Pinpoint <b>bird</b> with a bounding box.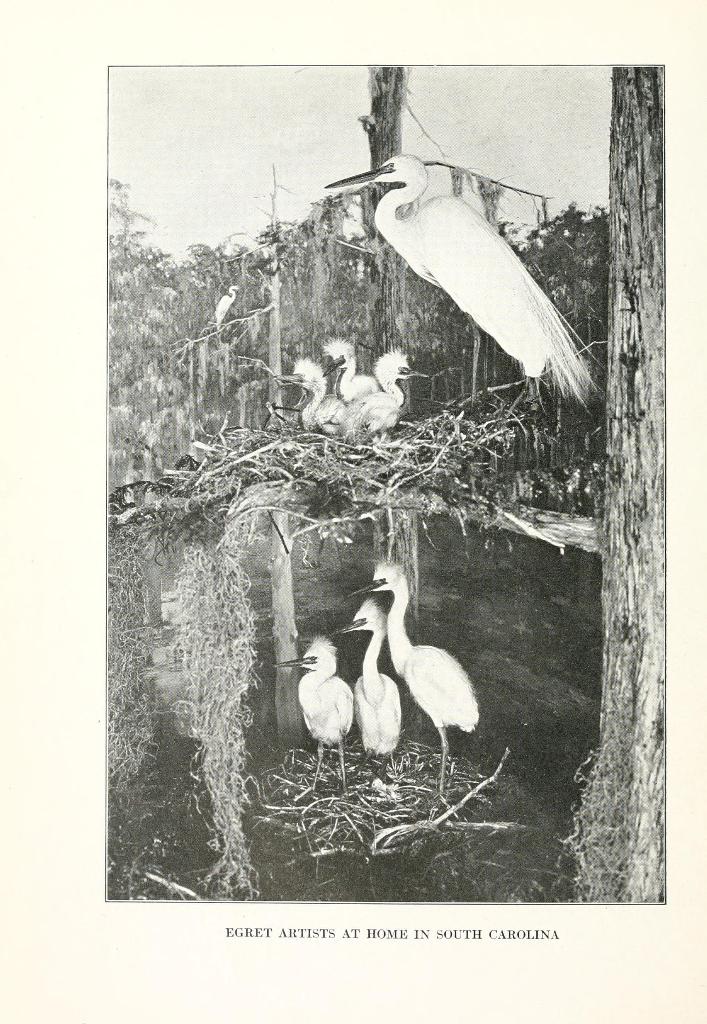
BBox(271, 349, 345, 438).
